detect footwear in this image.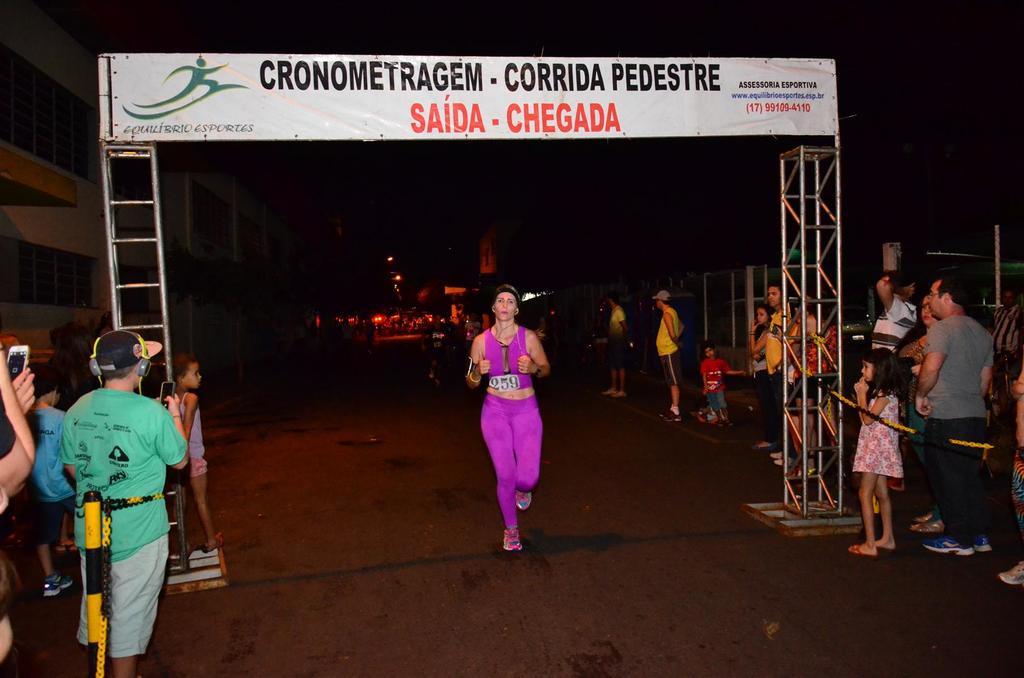
Detection: [754,444,774,450].
